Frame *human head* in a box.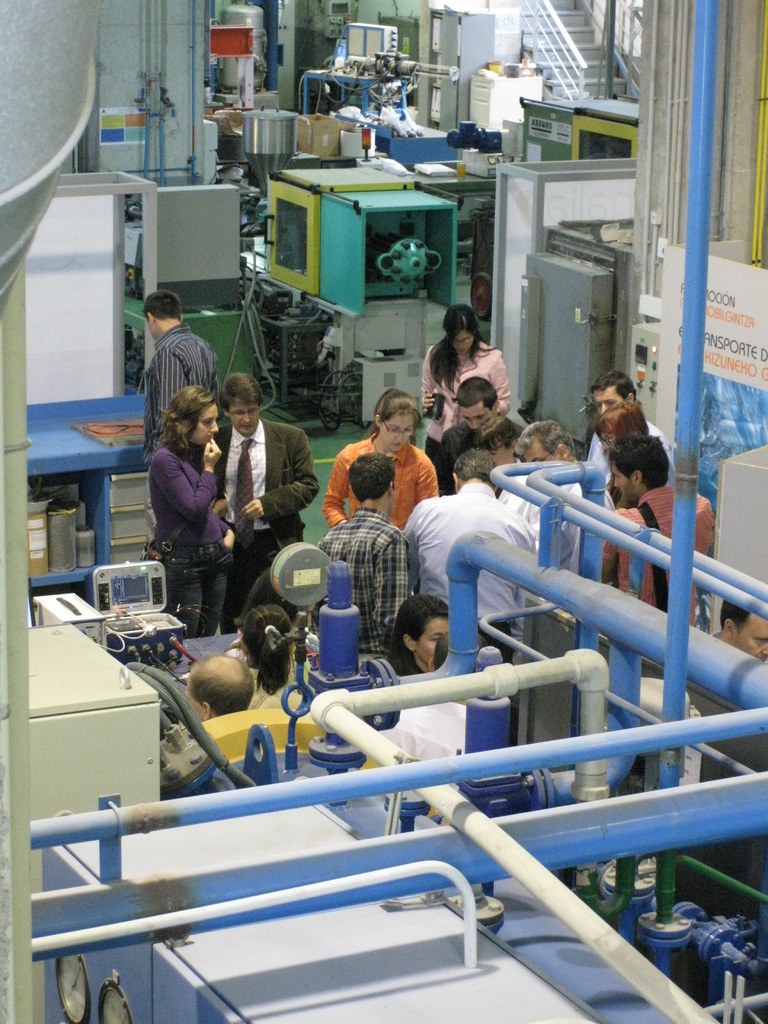
Rect(440, 304, 480, 356).
